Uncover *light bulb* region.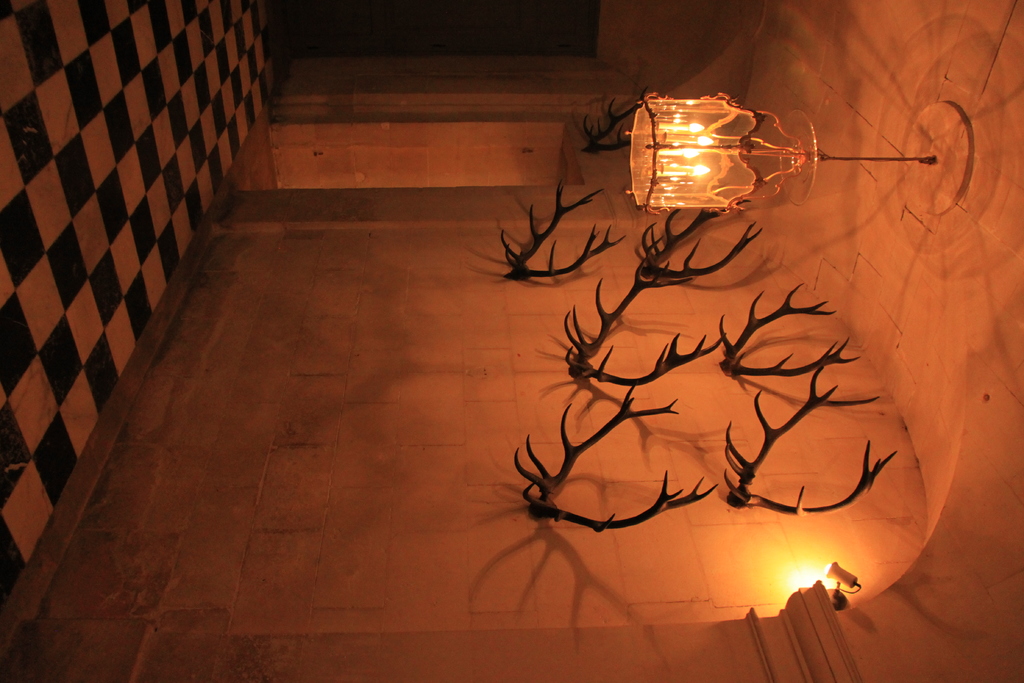
Uncovered: locate(646, 95, 786, 203).
